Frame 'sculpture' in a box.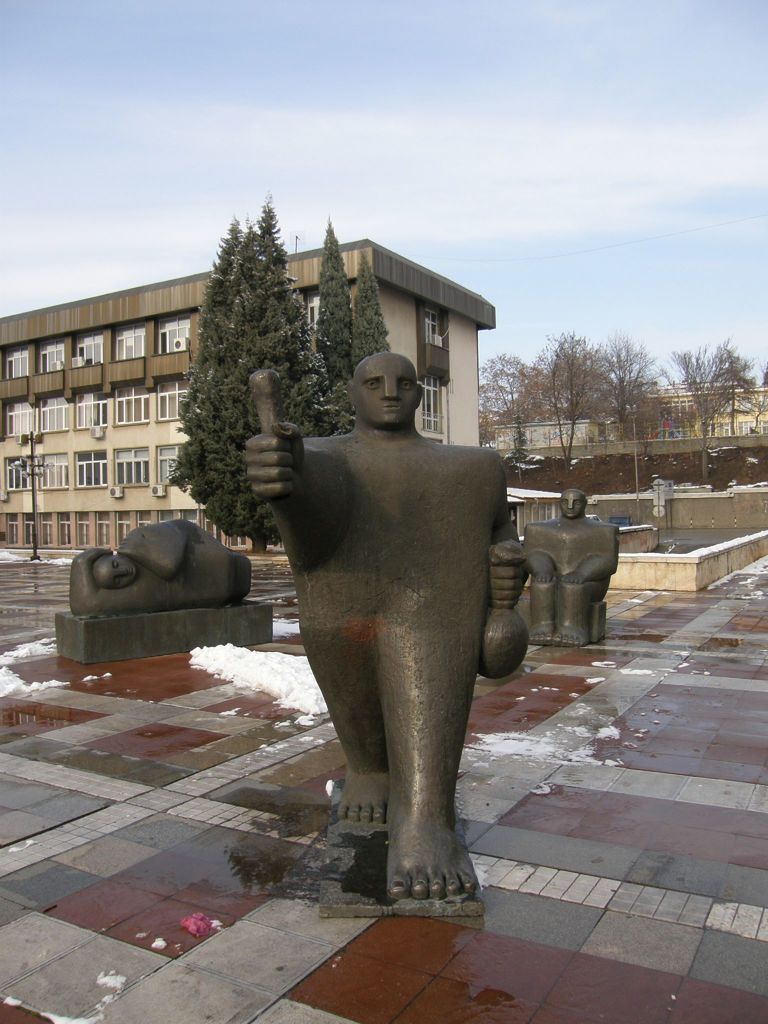
locate(517, 490, 626, 649).
